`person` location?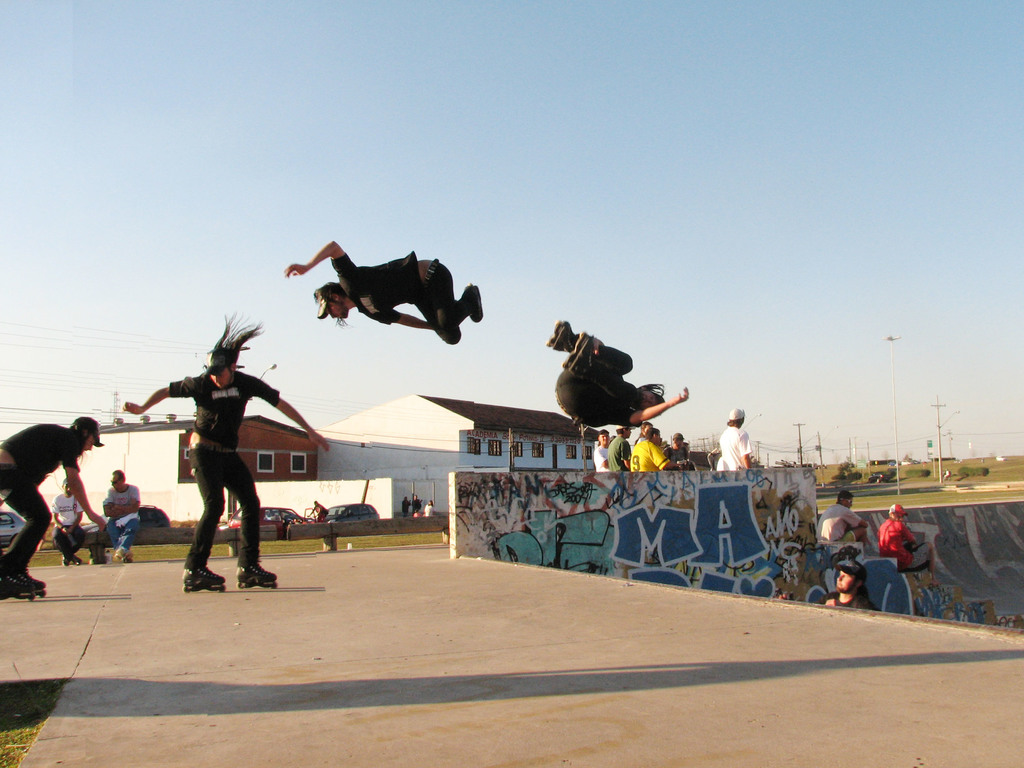
crop(870, 499, 923, 577)
